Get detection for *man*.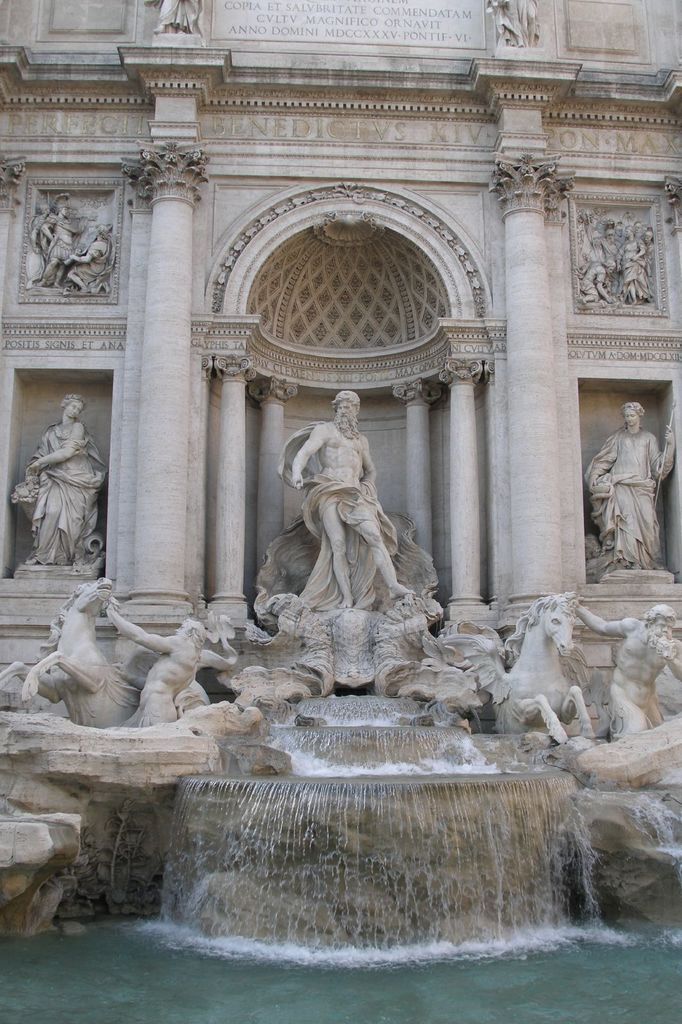
Detection: x1=276 y1=385 x2=411 y2=616.
